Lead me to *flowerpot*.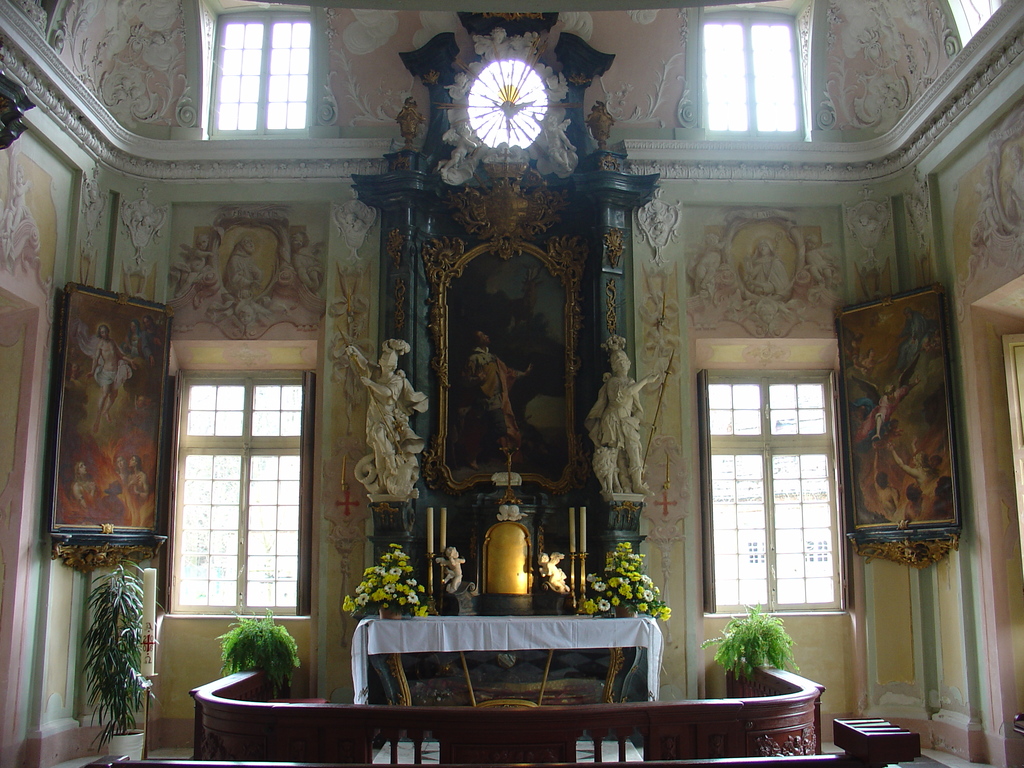
Lead to pyautogui.locateOnScreen(378, 607, 404, 621).
